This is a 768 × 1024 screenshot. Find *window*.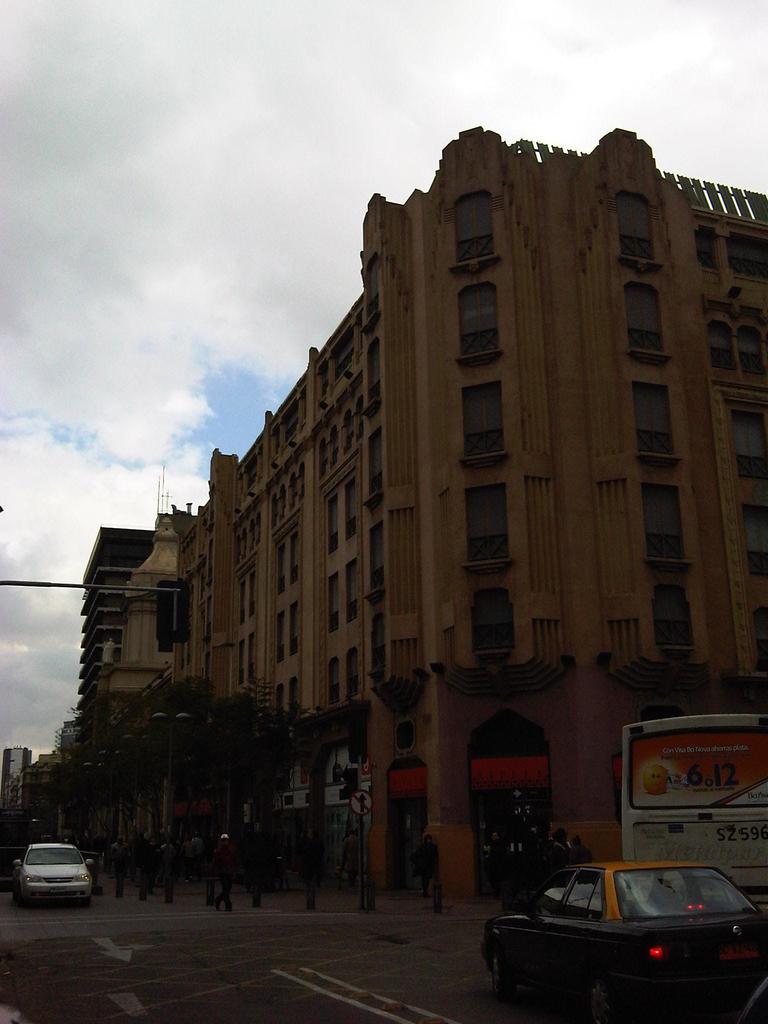
Bounding box: [236,579,253,623].
